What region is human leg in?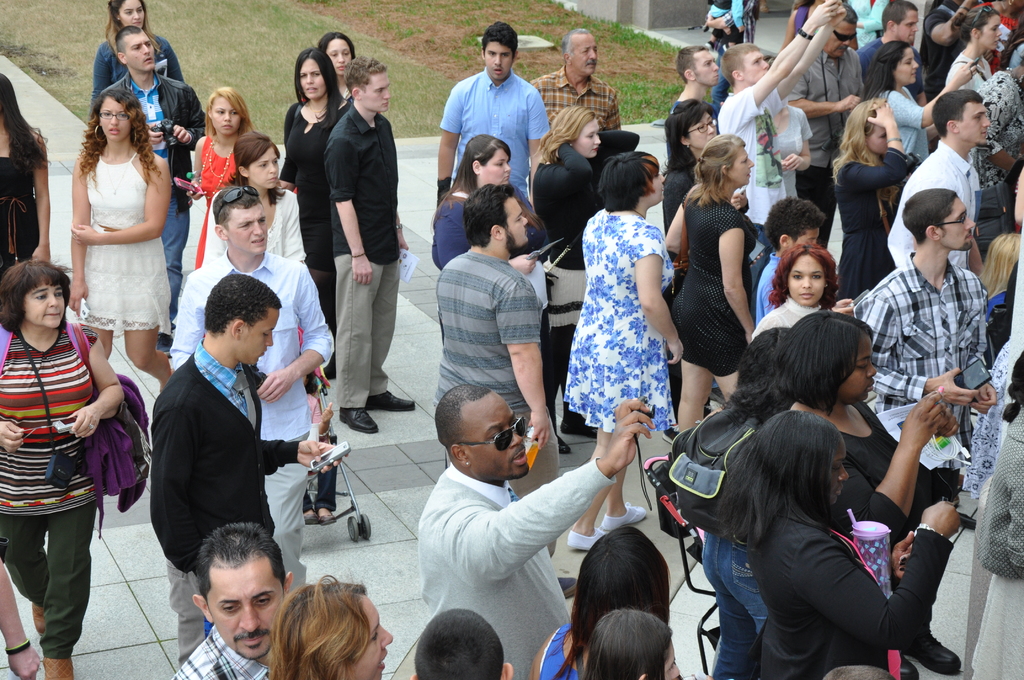
l=568, t=430, r=646, b=549.
